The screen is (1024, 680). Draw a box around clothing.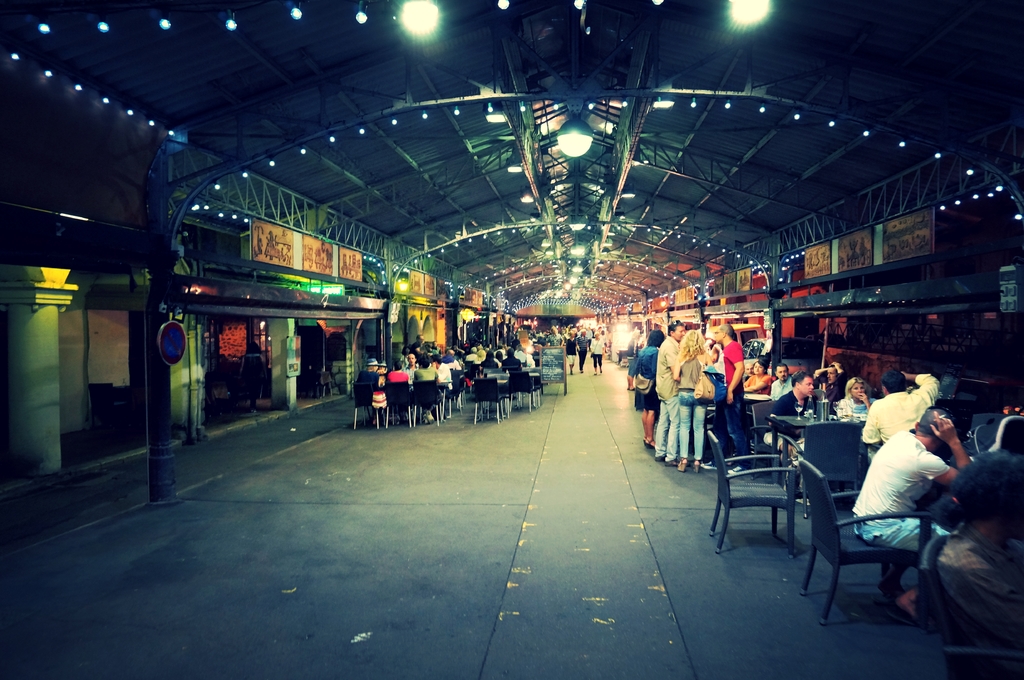
[x1=563, y1=336, x2=575, y2=360].
